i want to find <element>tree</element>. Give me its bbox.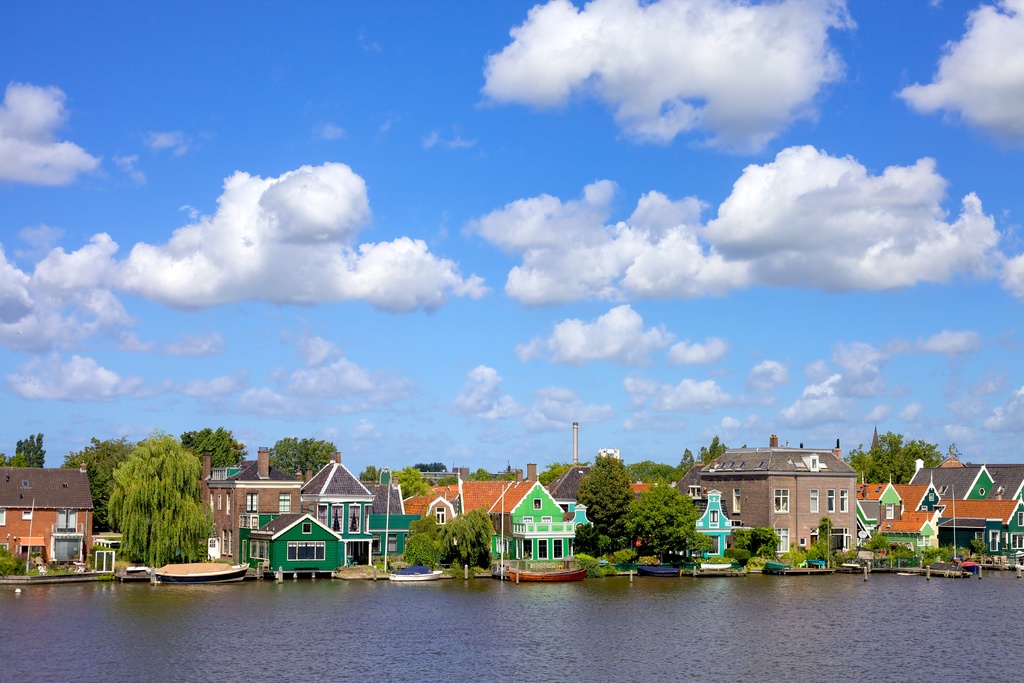
pyautogui.locateOnScreen(813, 513, 836, 567).
